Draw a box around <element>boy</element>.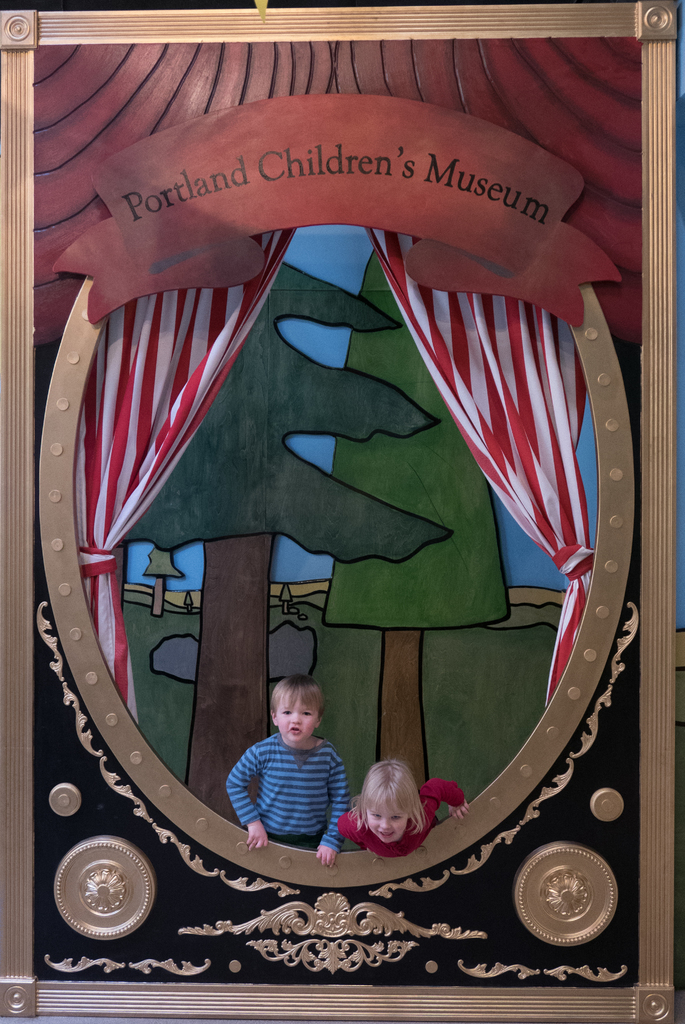
(224, 682, 357, 876).
